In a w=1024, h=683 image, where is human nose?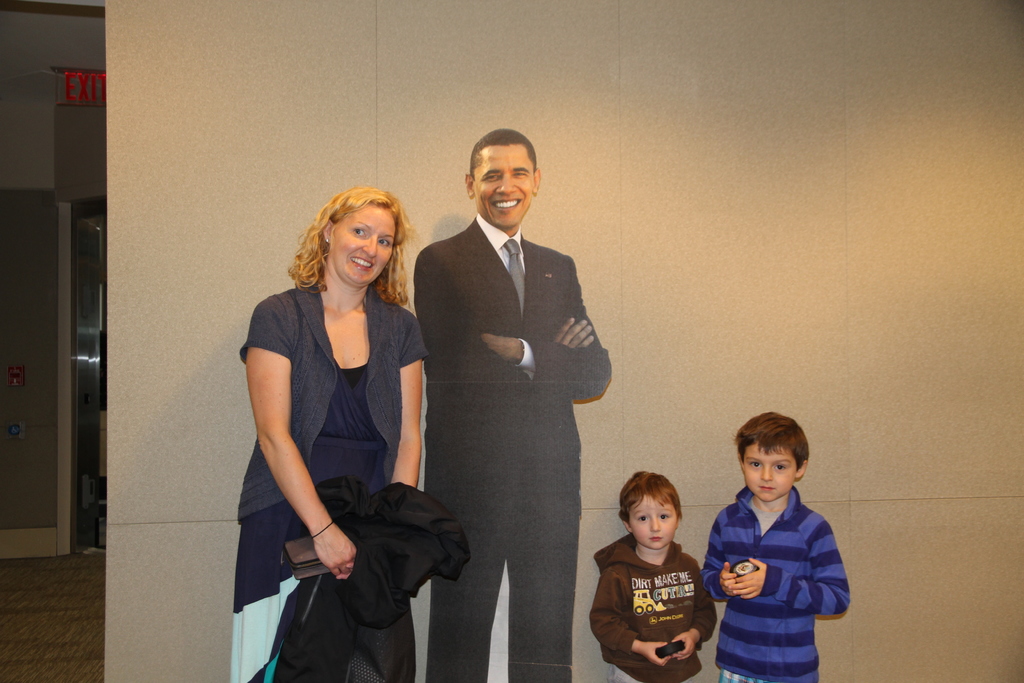
366/238/379/258.
